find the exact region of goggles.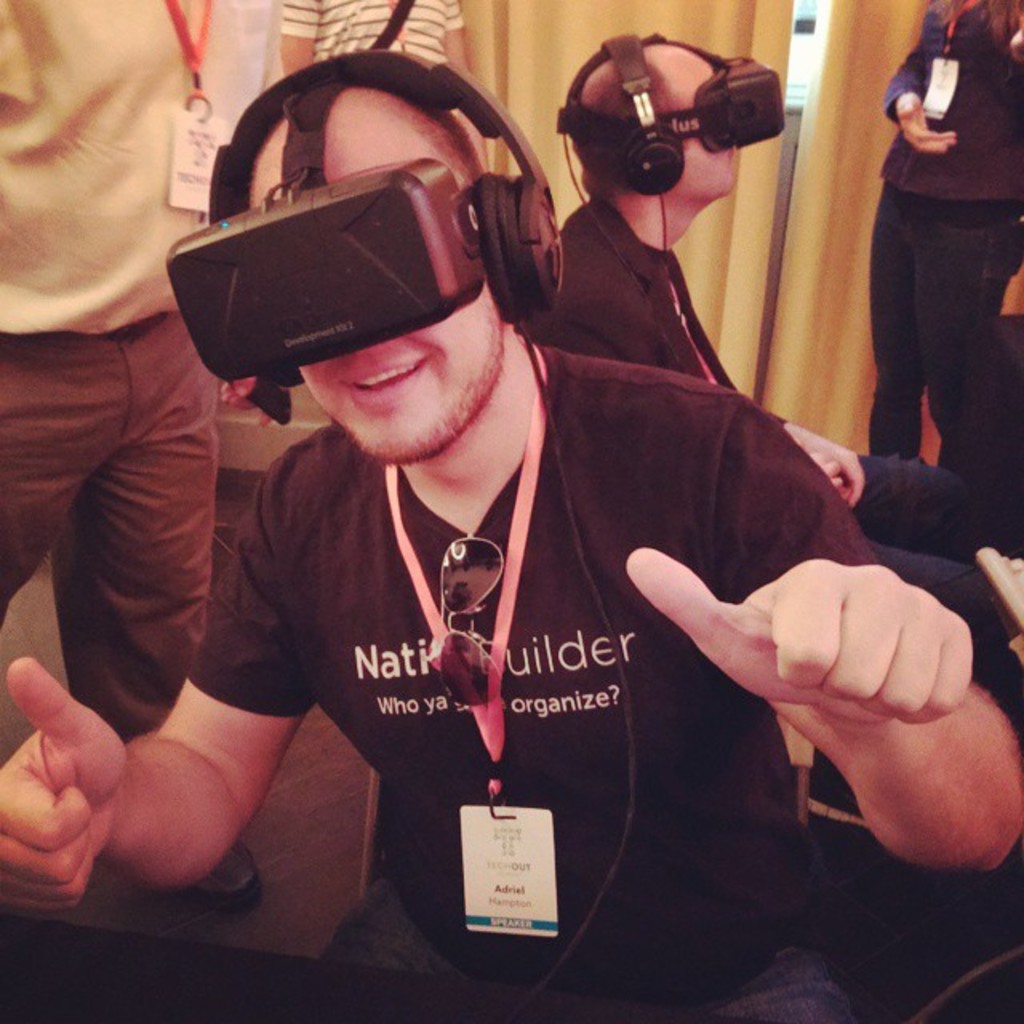
Exact region: l=178, t=166, r=520, b=405.
